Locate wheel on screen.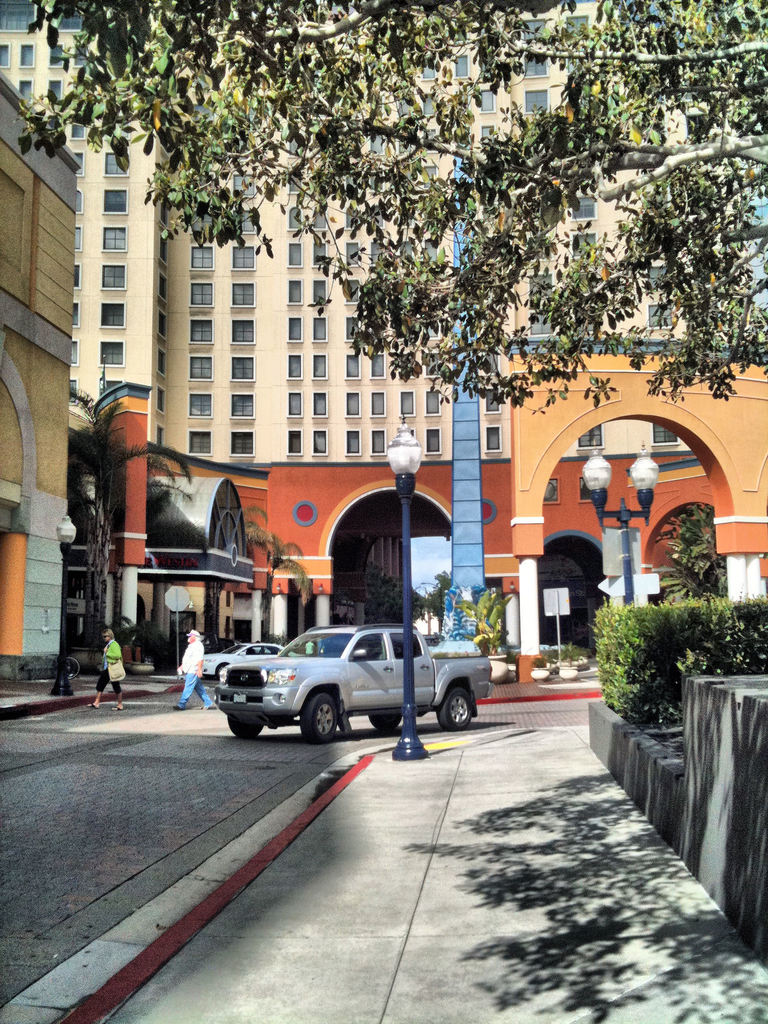
On screen at pyautogui.locateOnScreen(300, 694, 334, 743).
